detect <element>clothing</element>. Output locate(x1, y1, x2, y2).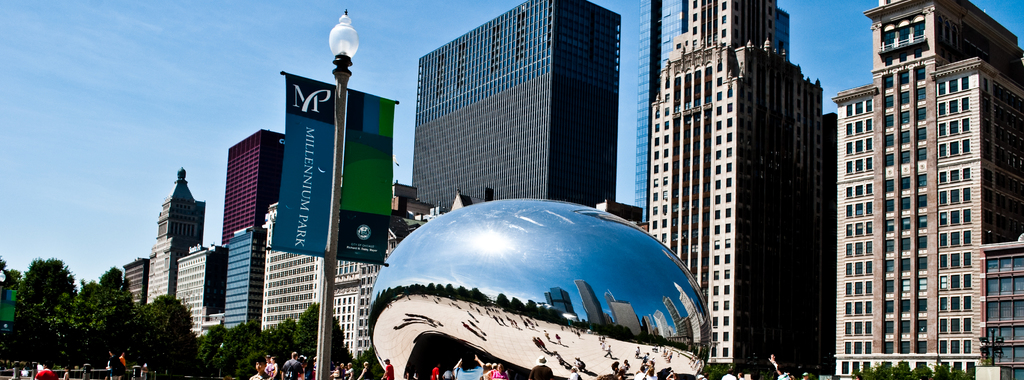
locate(724, 373, 739, 379).
